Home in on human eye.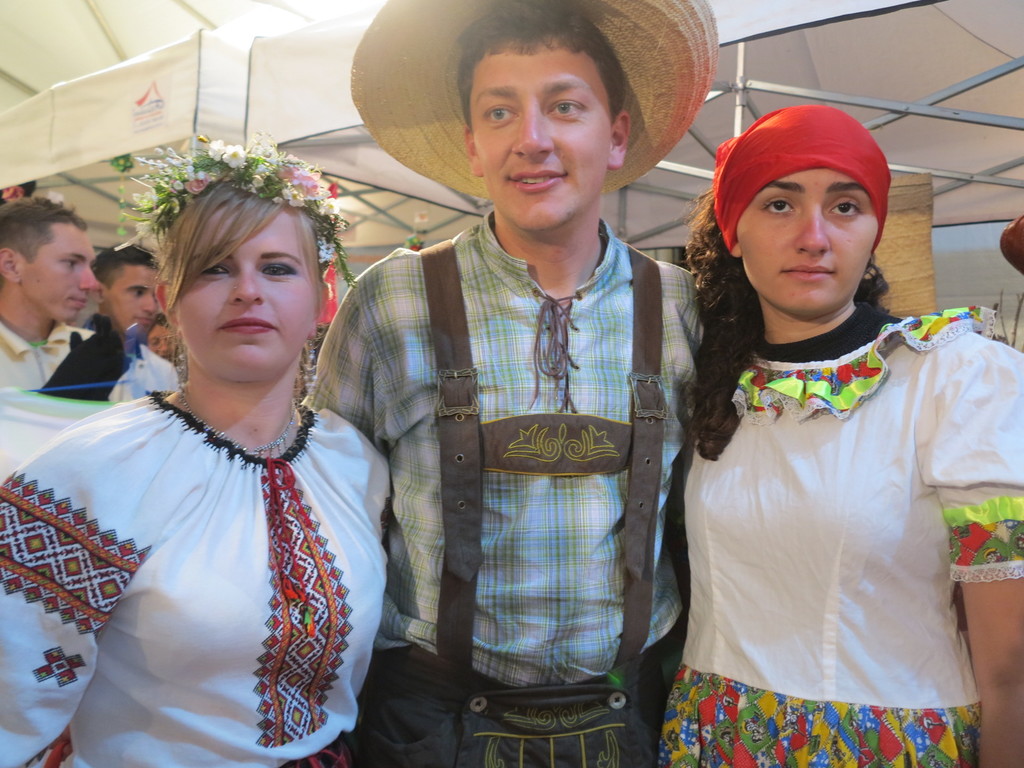
Homed in at crop(259, 260, 294, 278).
